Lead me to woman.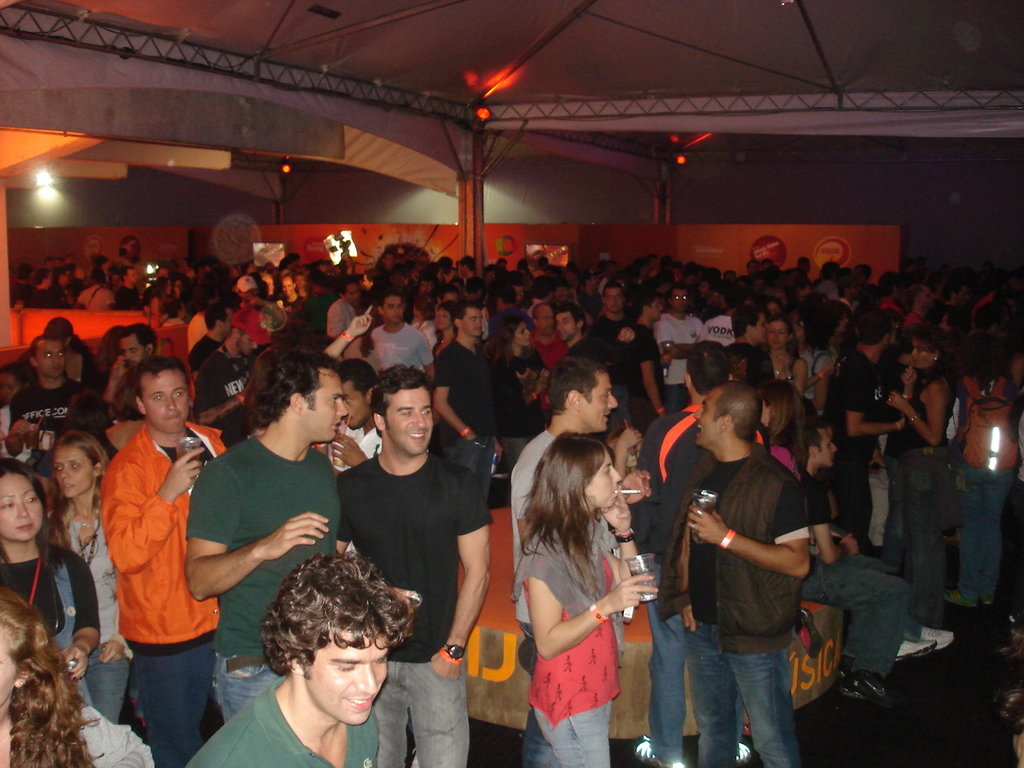
Lead to 55:432:139:722.
